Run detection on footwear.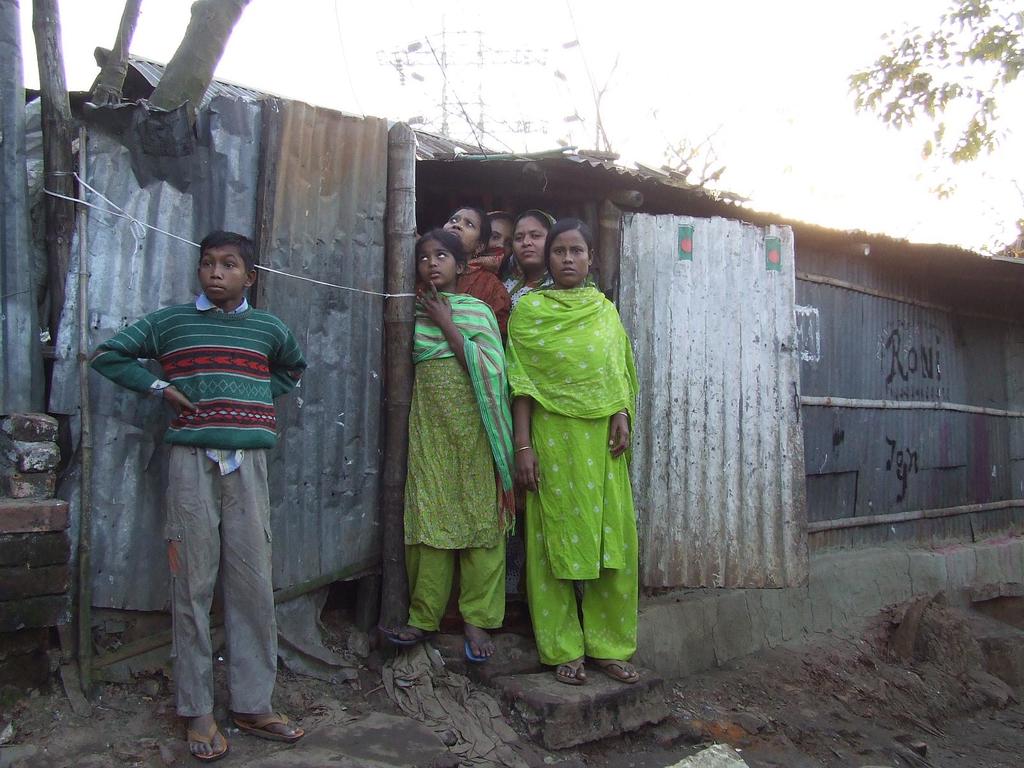
Result: [554,659,588,685].
